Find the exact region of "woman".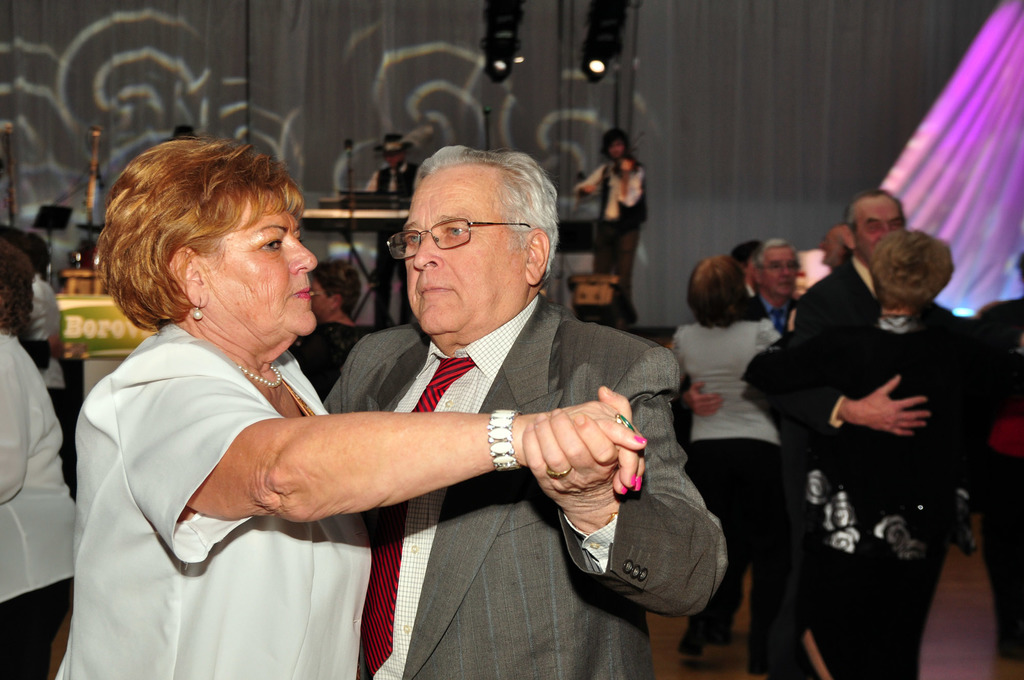
Exact region: [0, 235, 83, 679].
